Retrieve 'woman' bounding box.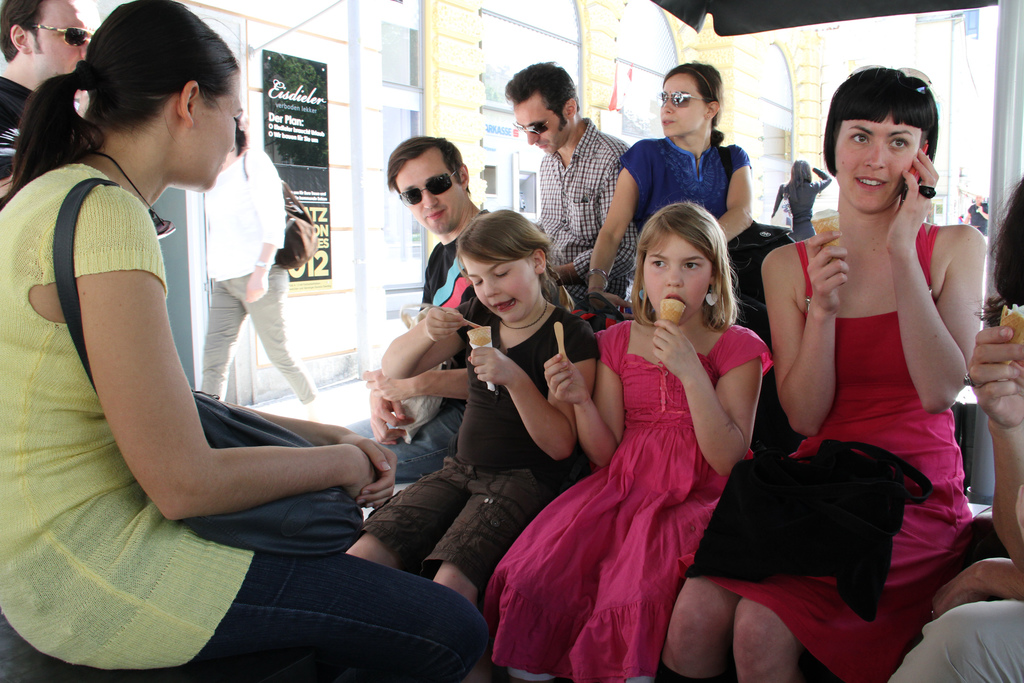
Bounding box: <region>200, 120, 323, 432</region>.
